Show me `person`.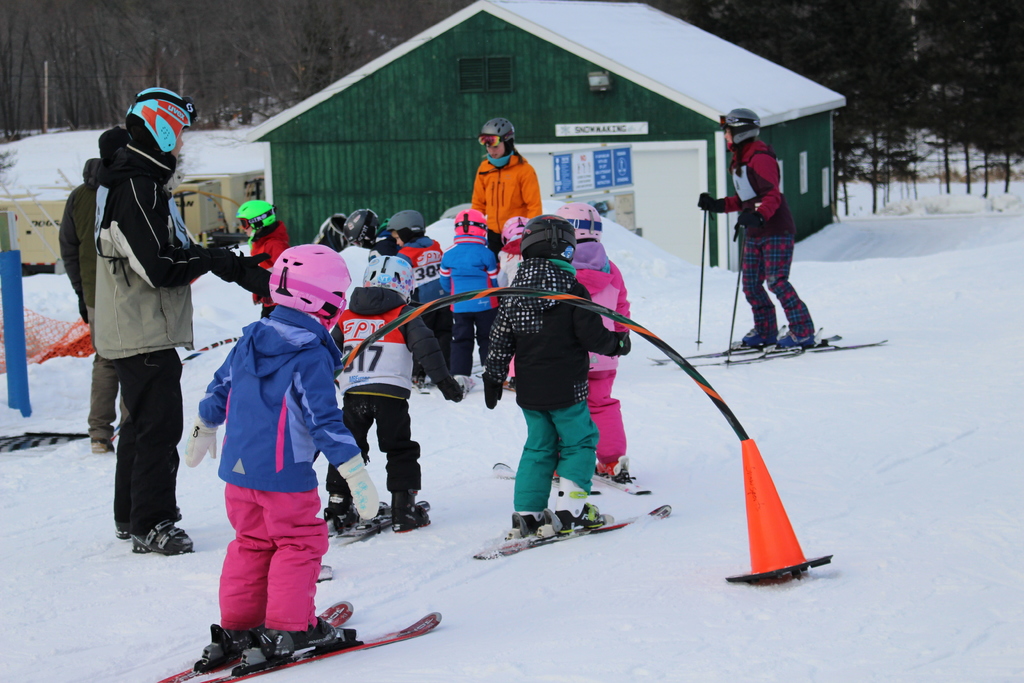
`person` is here: x1=332, y1=270, x2=422, y2=538.
